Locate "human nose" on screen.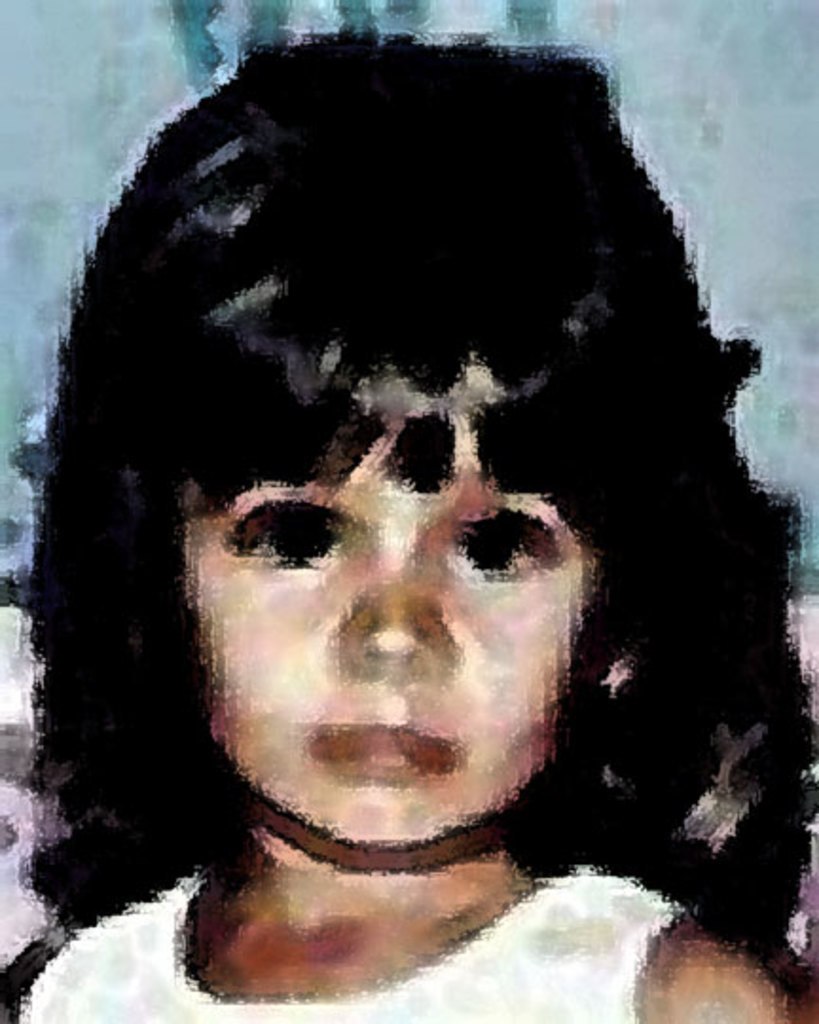
On screen at locate(343, 558, 449, 673).
